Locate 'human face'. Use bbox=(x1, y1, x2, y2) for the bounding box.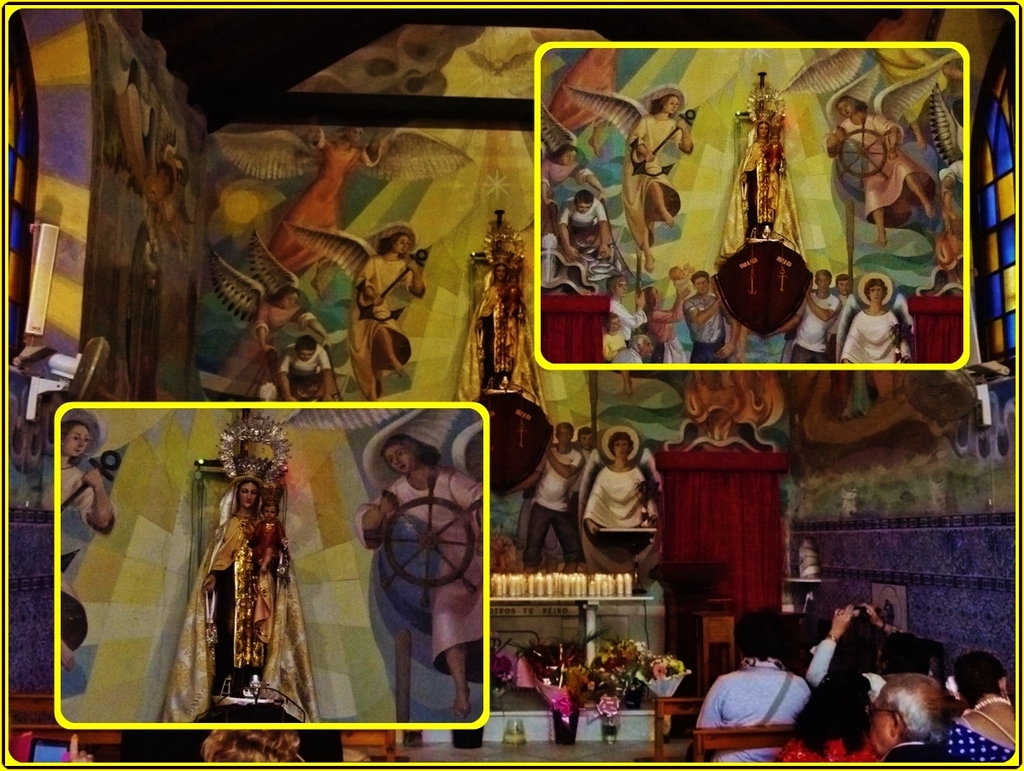
bbox=(759, 125, 770, 133).
